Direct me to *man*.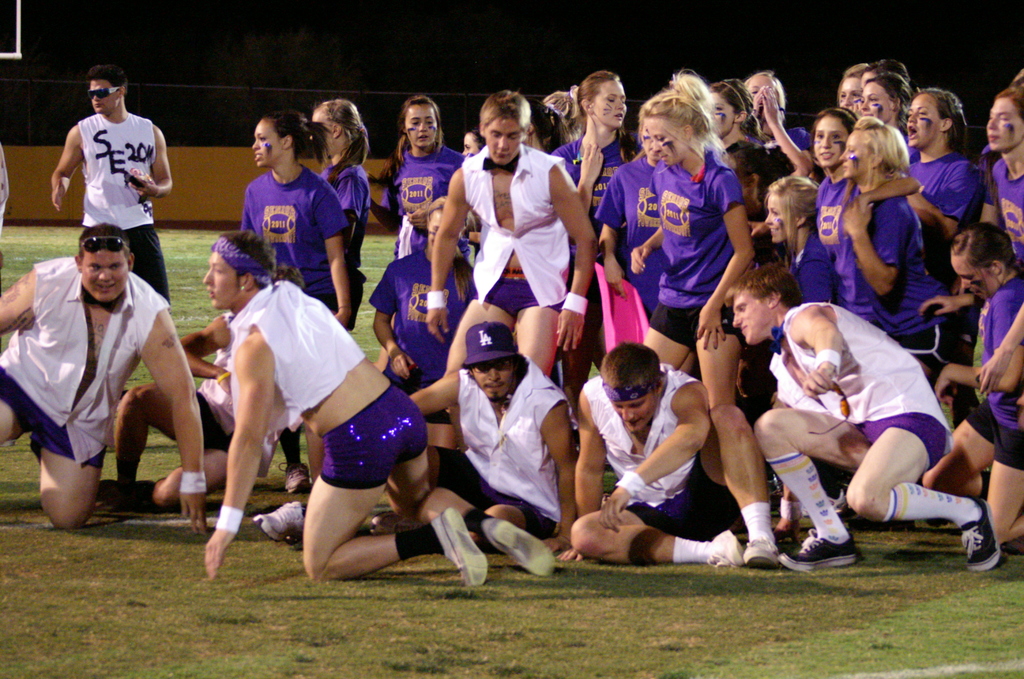
Direction: x1=51, y1=65, x2=173, y2=305.
